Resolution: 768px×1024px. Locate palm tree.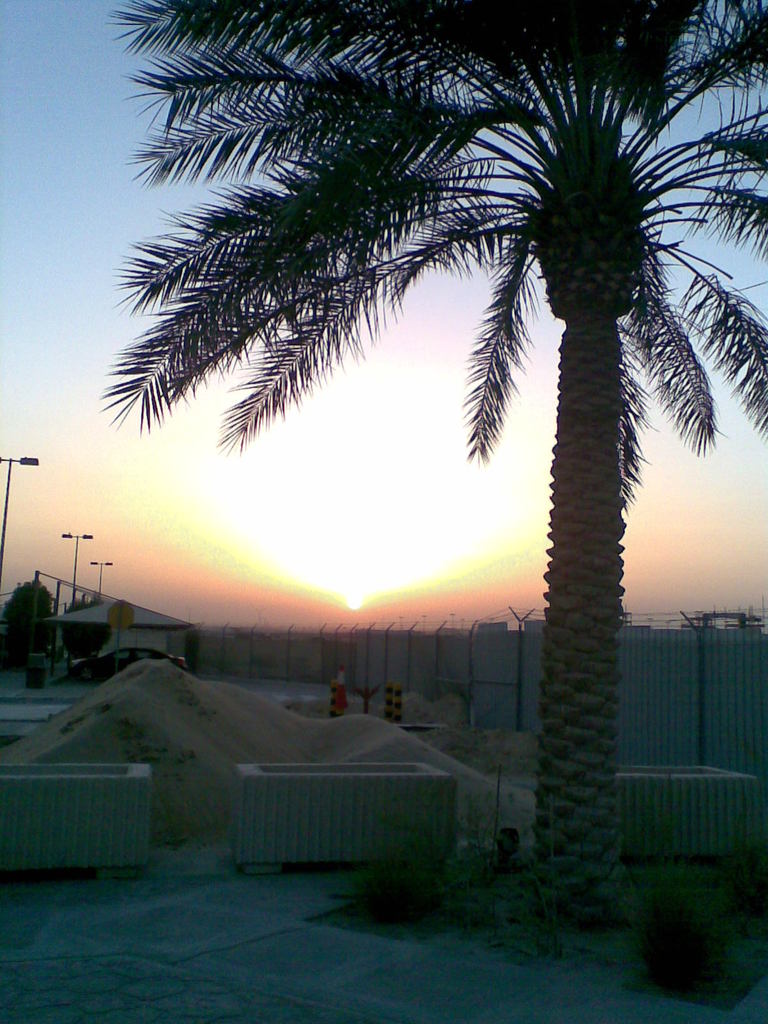
<region>99, 0, 767, 910</region>.
